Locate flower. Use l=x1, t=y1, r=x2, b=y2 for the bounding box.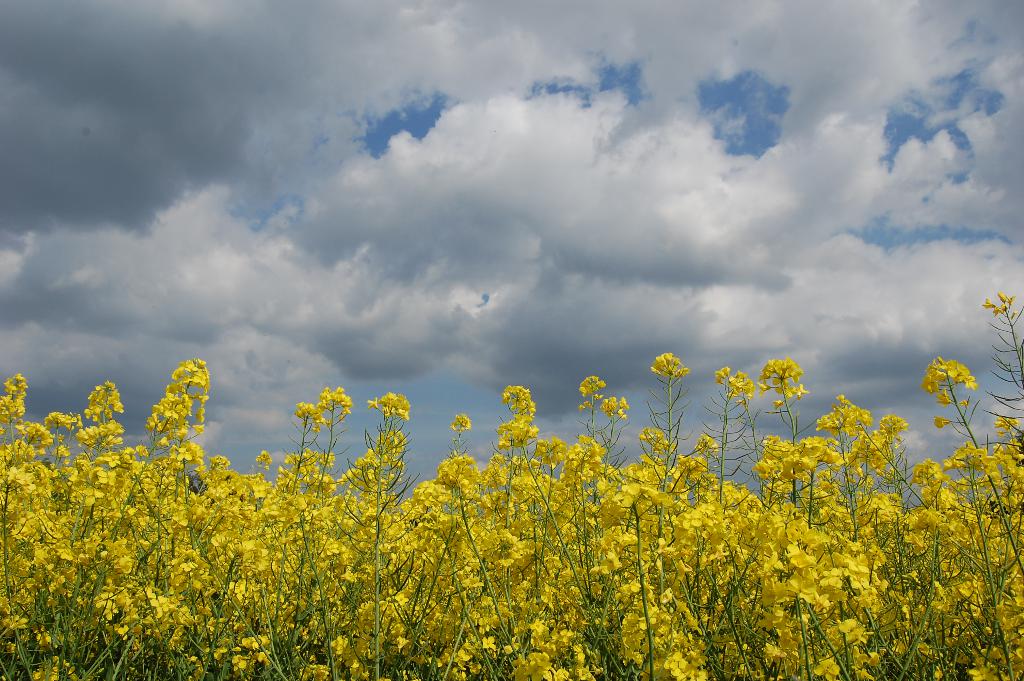
l=985, t=290, r=1014, b=314.
